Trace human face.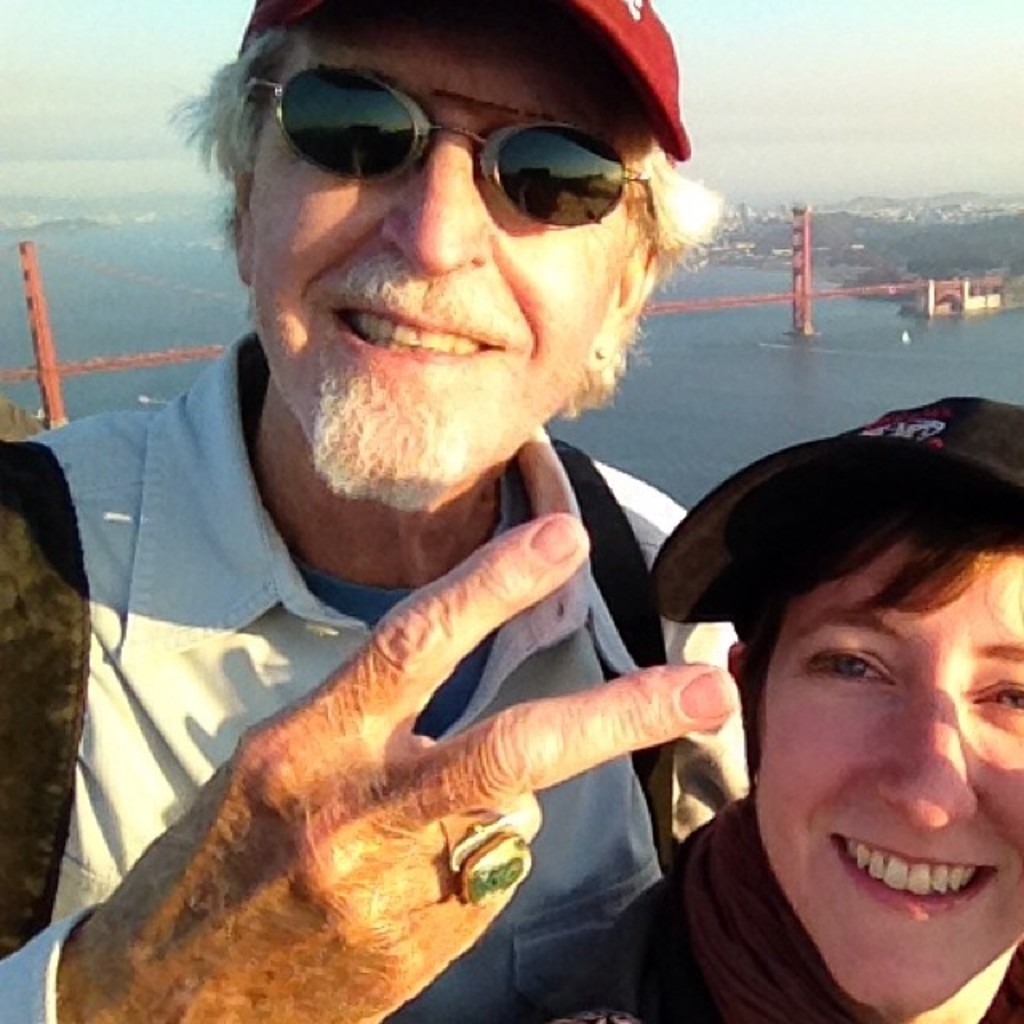
Traced to detection(758, 528, 1022, 1016).
